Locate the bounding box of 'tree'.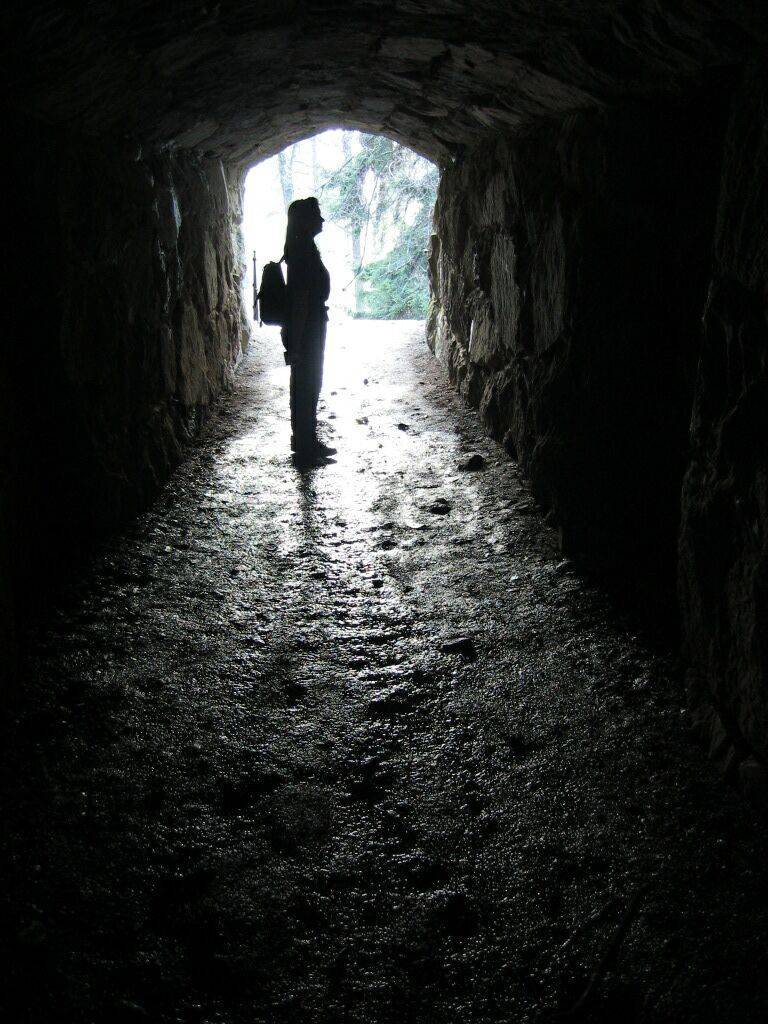
Bounding box: region(266, 128, 444, 314).
